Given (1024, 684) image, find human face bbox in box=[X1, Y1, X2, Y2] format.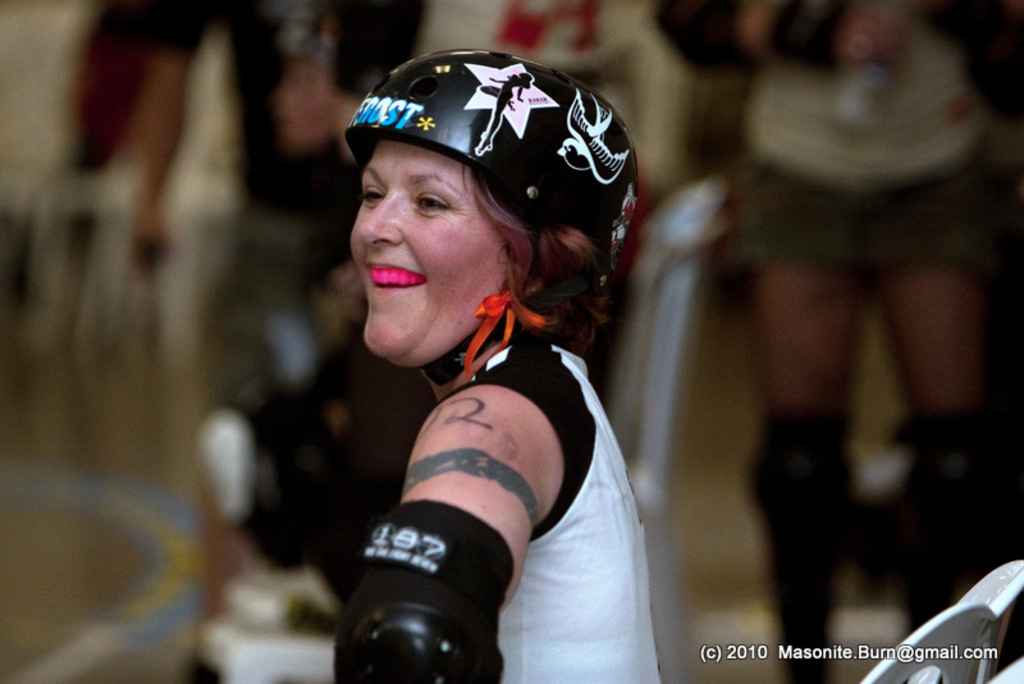
box=[349, 141, 507, 369].
